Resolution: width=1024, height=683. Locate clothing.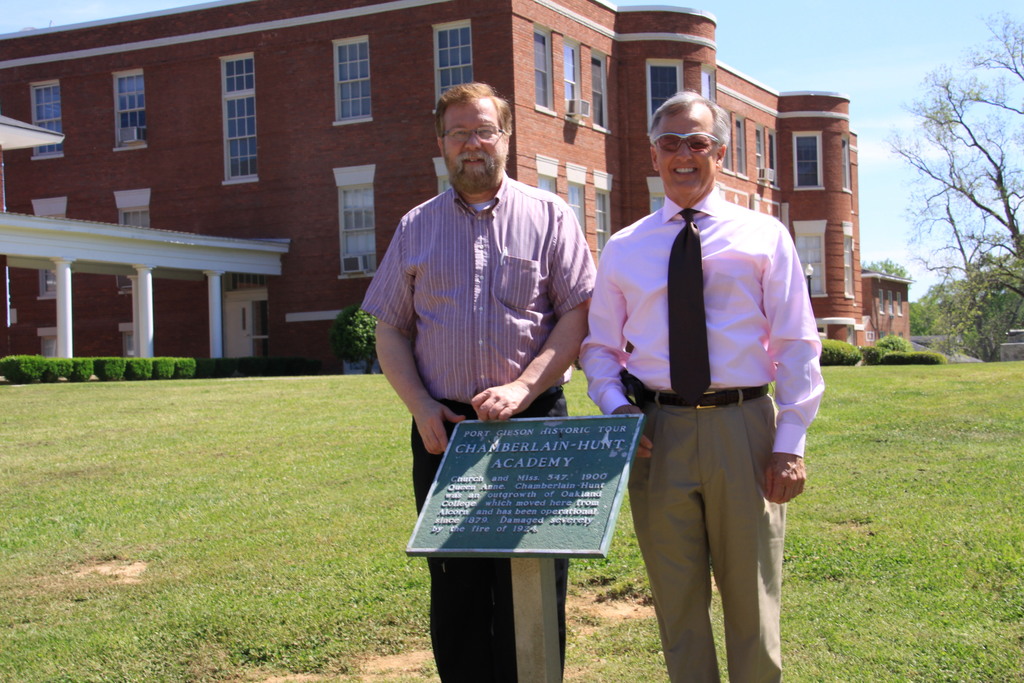
[x1=600, y1=152, x2=823, y2=661].
